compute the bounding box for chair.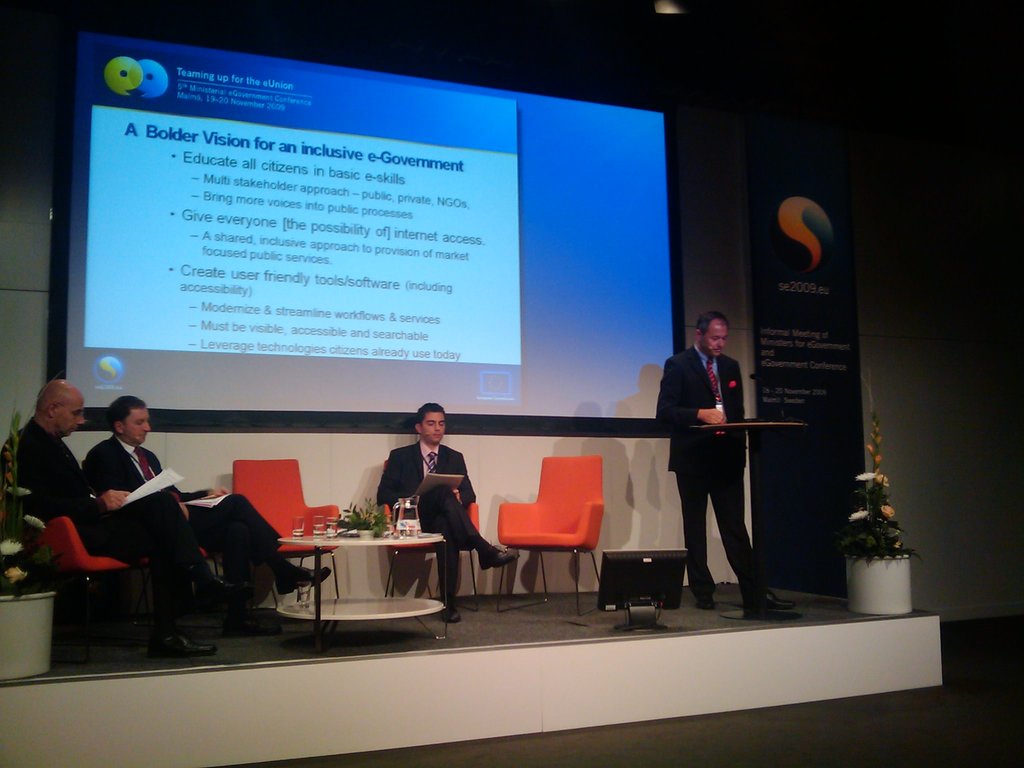
(x1=375, y1=490, x2=489, y2=641).
